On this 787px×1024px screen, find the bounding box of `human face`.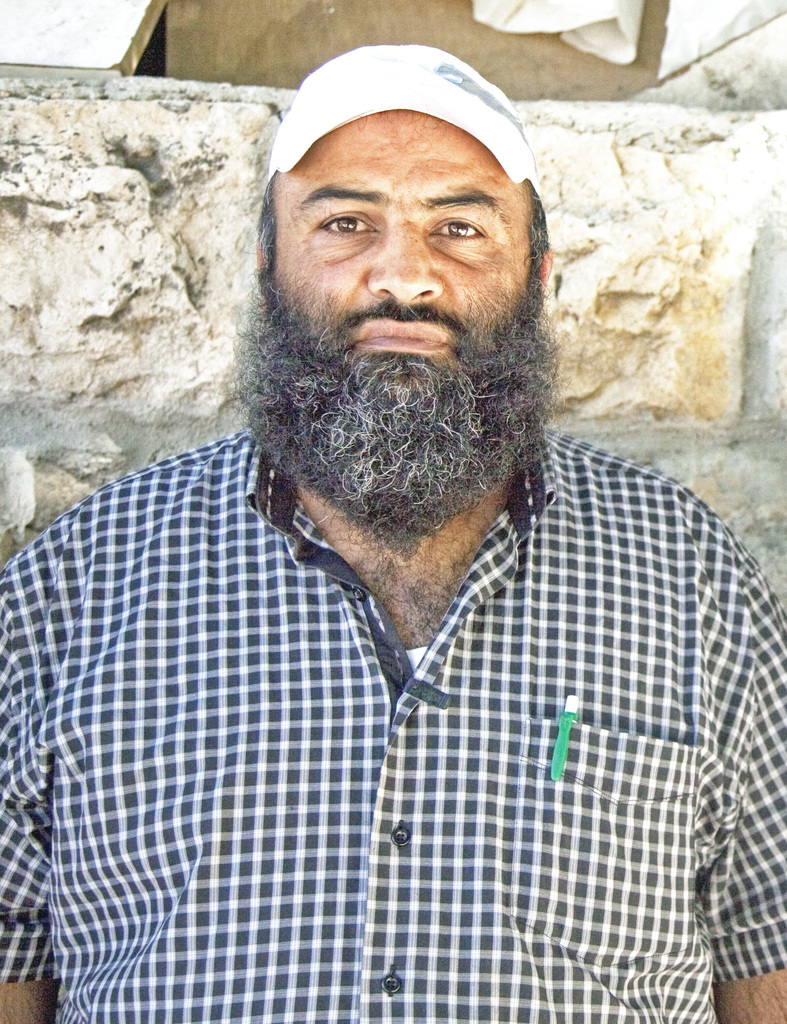
Bounding box: [261, 108, 530, 505].
